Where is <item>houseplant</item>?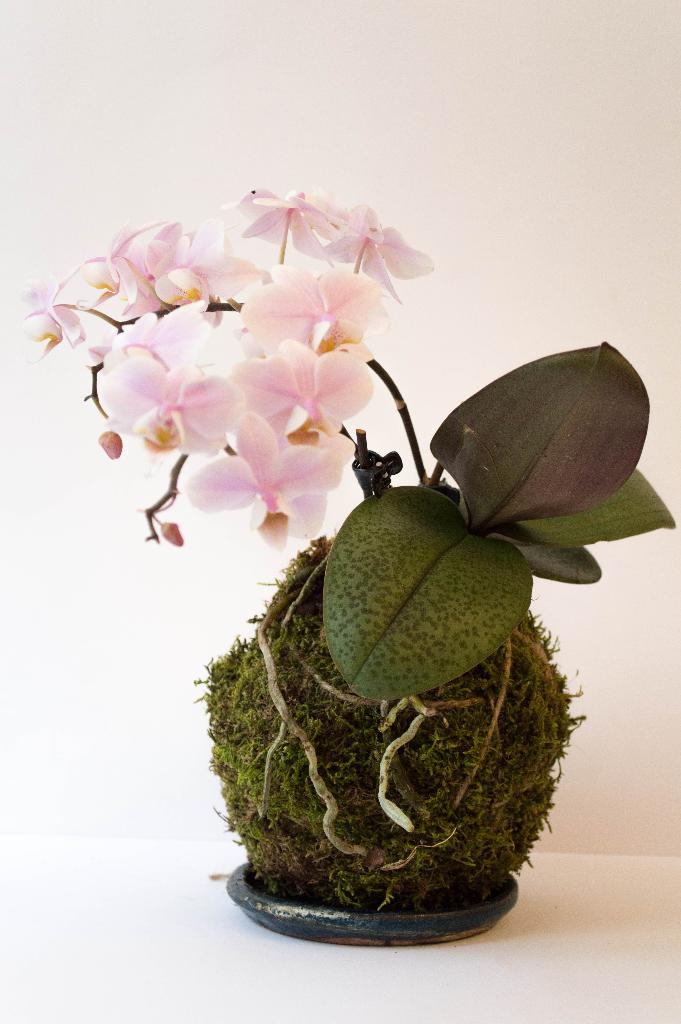
box=[16, 173, 666, 941].
